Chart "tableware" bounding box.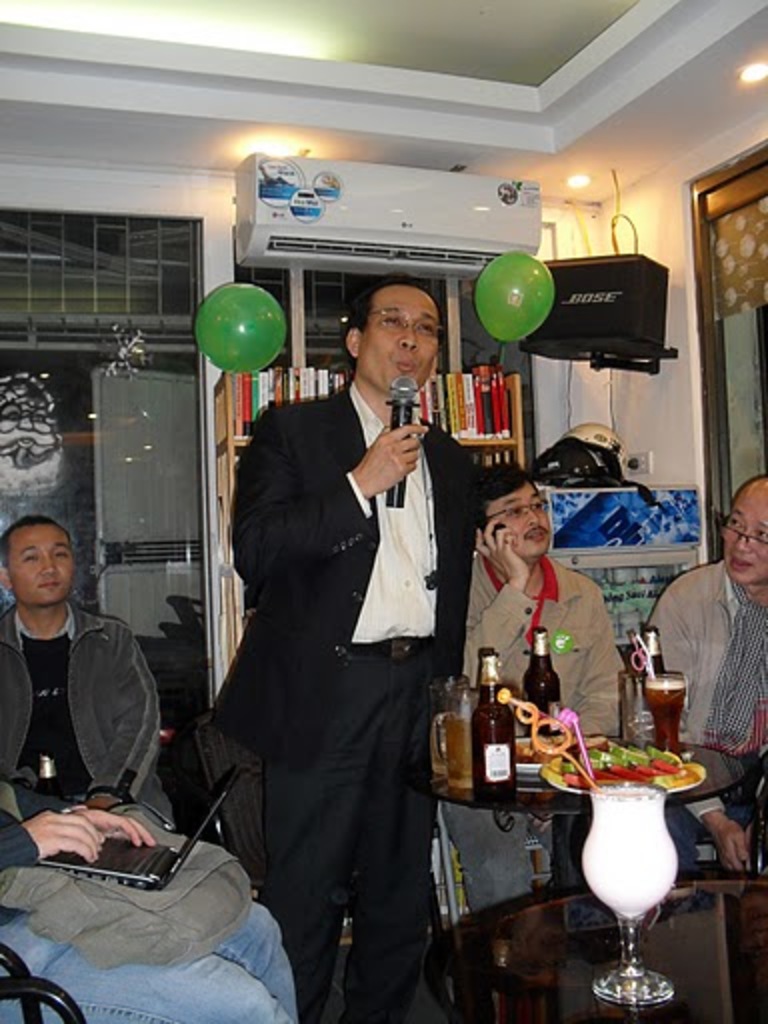
Charted: <region>426, 682, 480, 792</region>.
